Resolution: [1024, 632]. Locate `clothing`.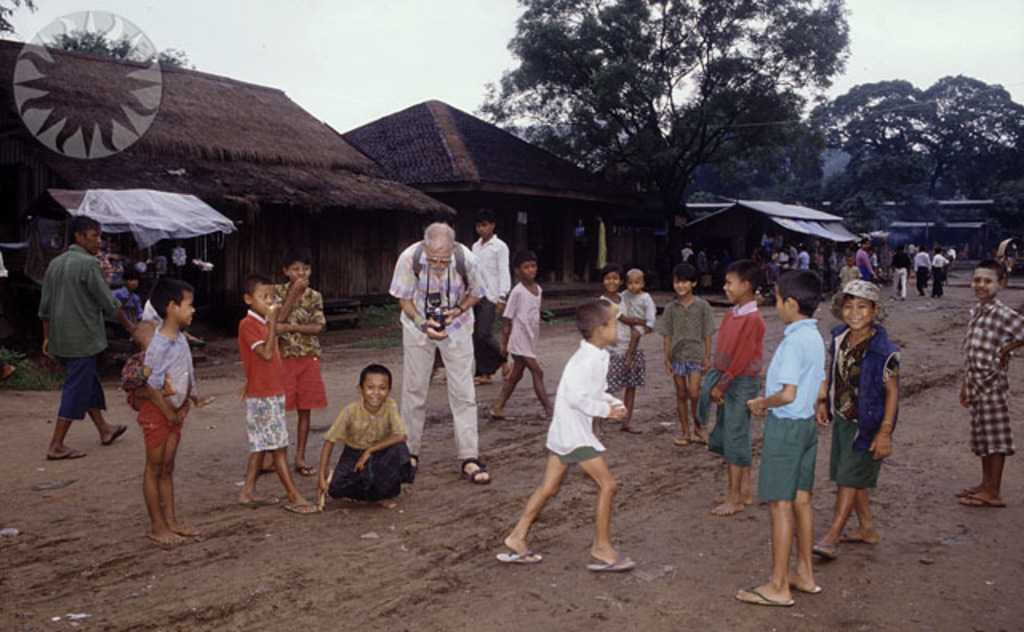
(x1=912, y1=253, x2=930, y2=288).
